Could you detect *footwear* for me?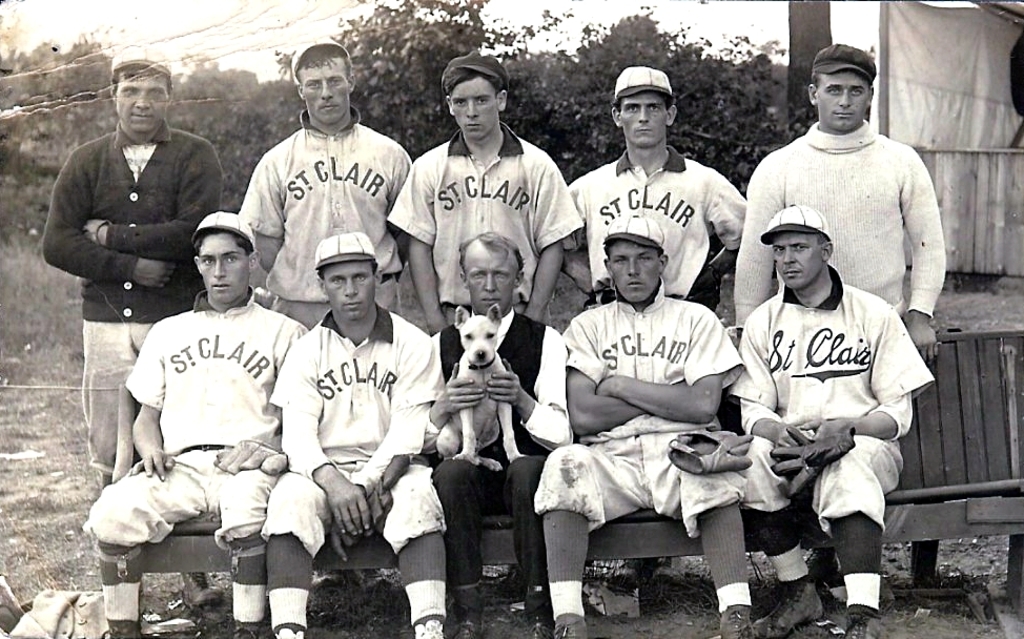
Detection result: 96/618/145/638.
